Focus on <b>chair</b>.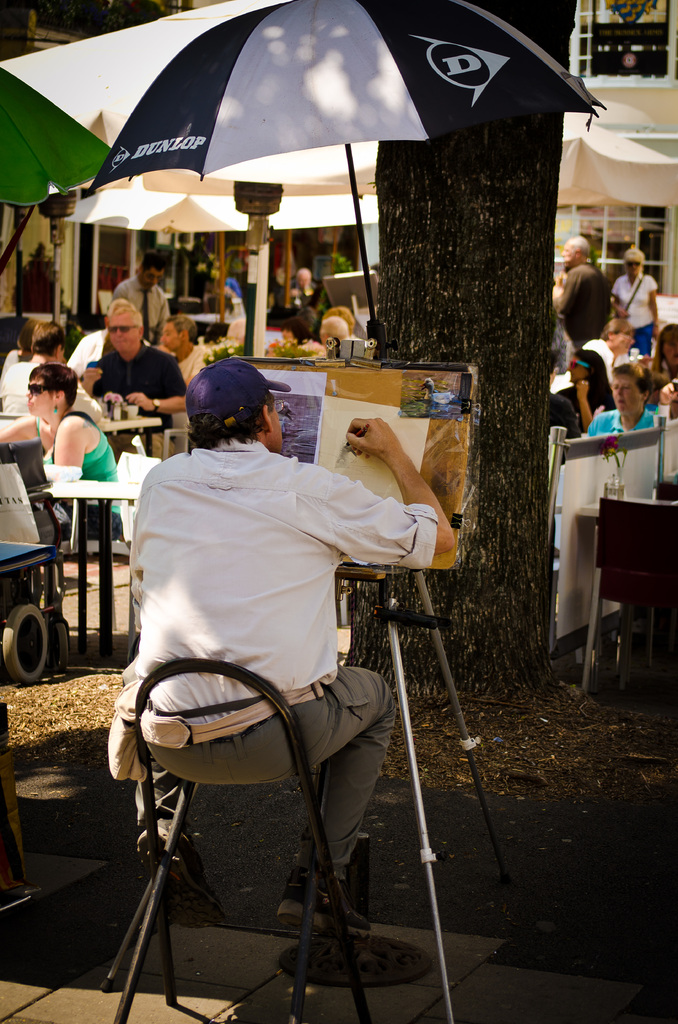
Focused at detection(104, 653, 378, 1023).
